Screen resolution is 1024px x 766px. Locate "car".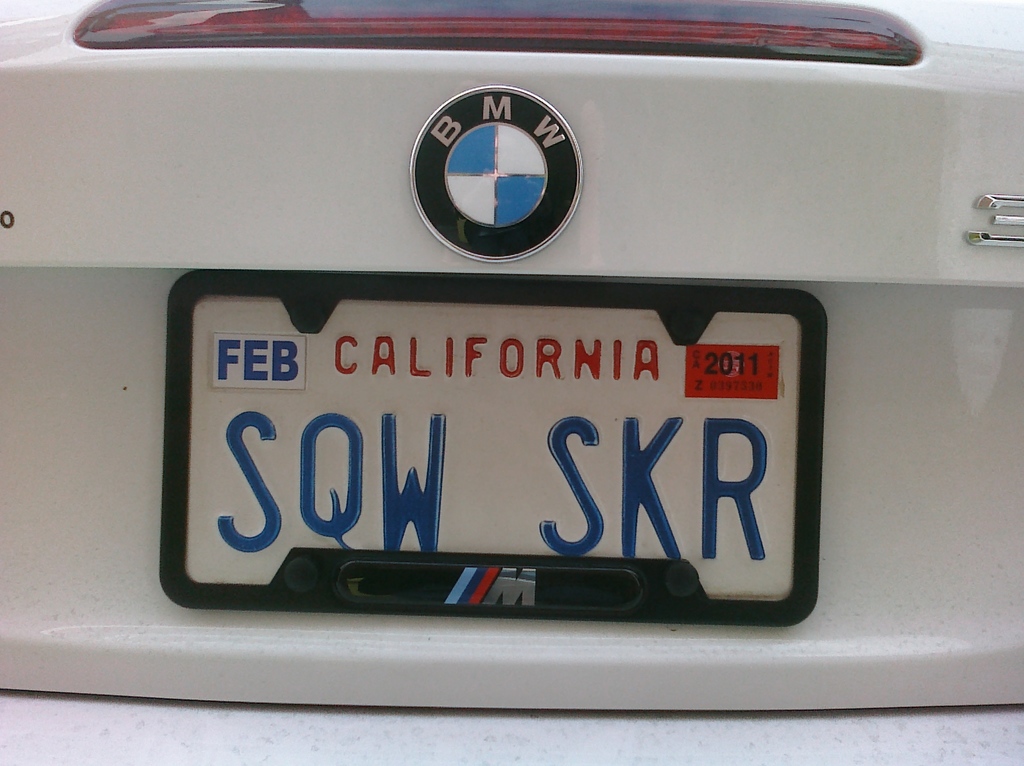
Rect(0, 0, 1023, 765).
